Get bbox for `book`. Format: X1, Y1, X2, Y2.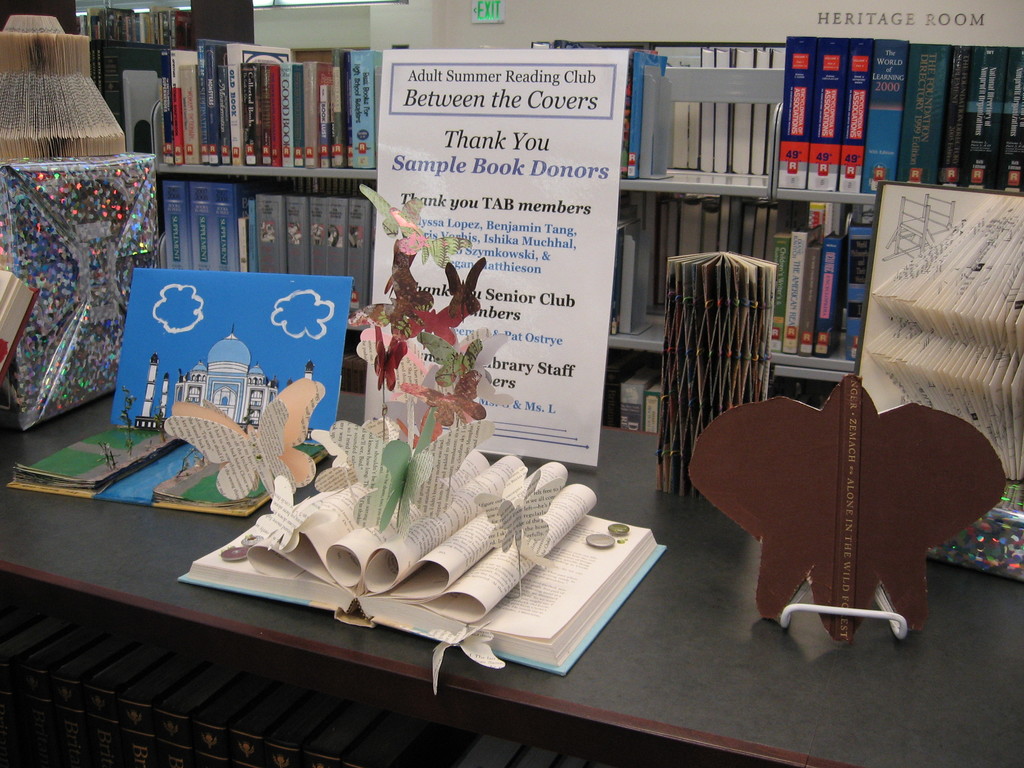
648, 383, 664, 438.
